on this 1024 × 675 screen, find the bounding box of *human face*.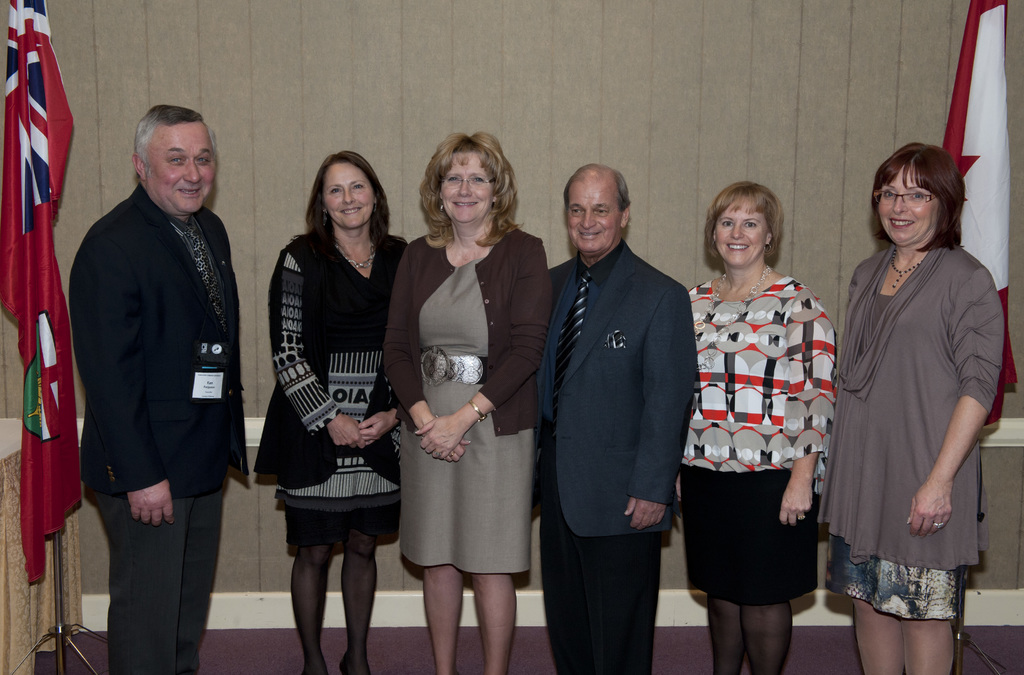
Bounding box: detection(714, 200, 766, 268).
